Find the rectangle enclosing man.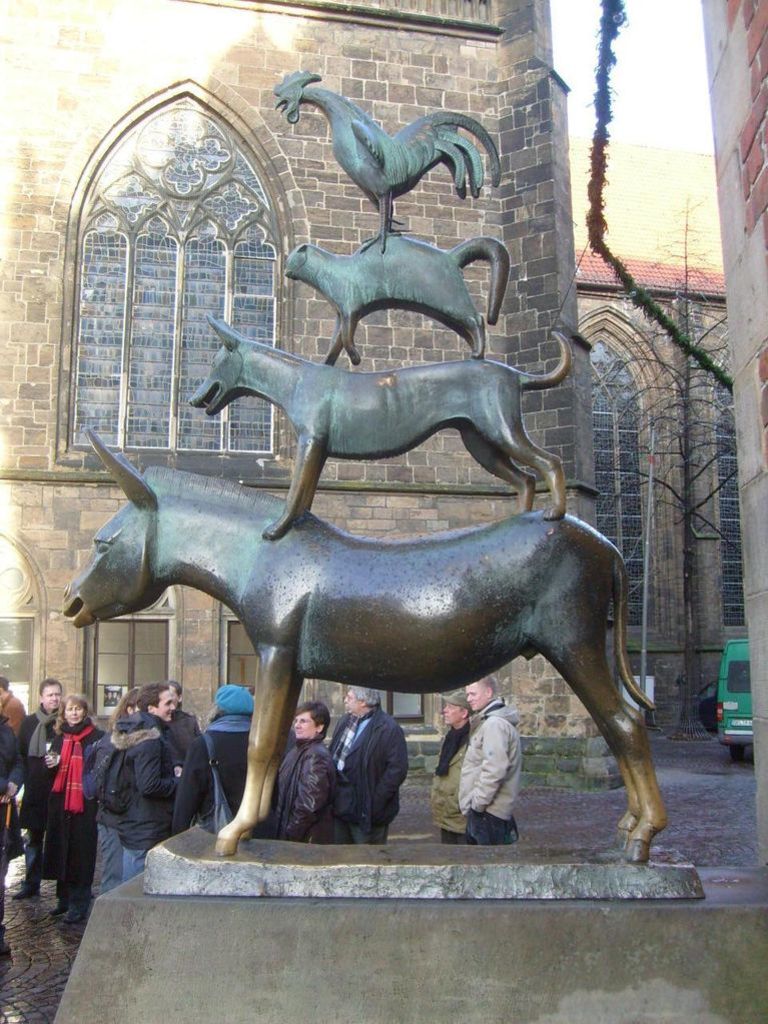
(x1=111, y1=684, x2=182, y2=883).
